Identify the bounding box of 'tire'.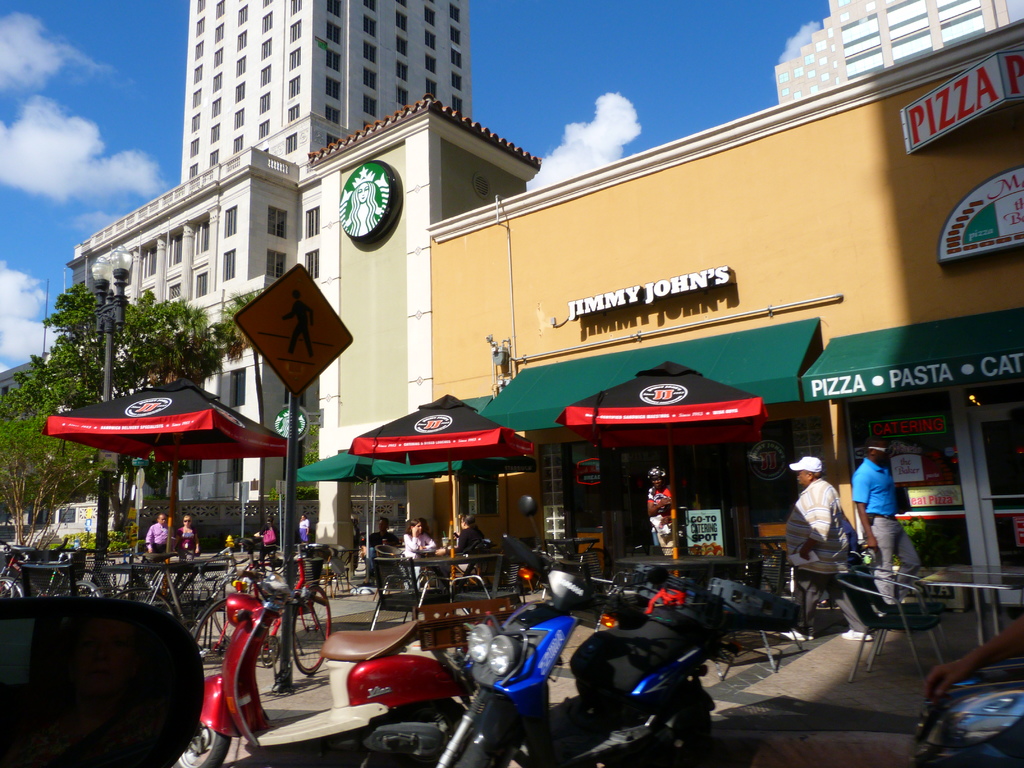
109, 589, 173, 616.
